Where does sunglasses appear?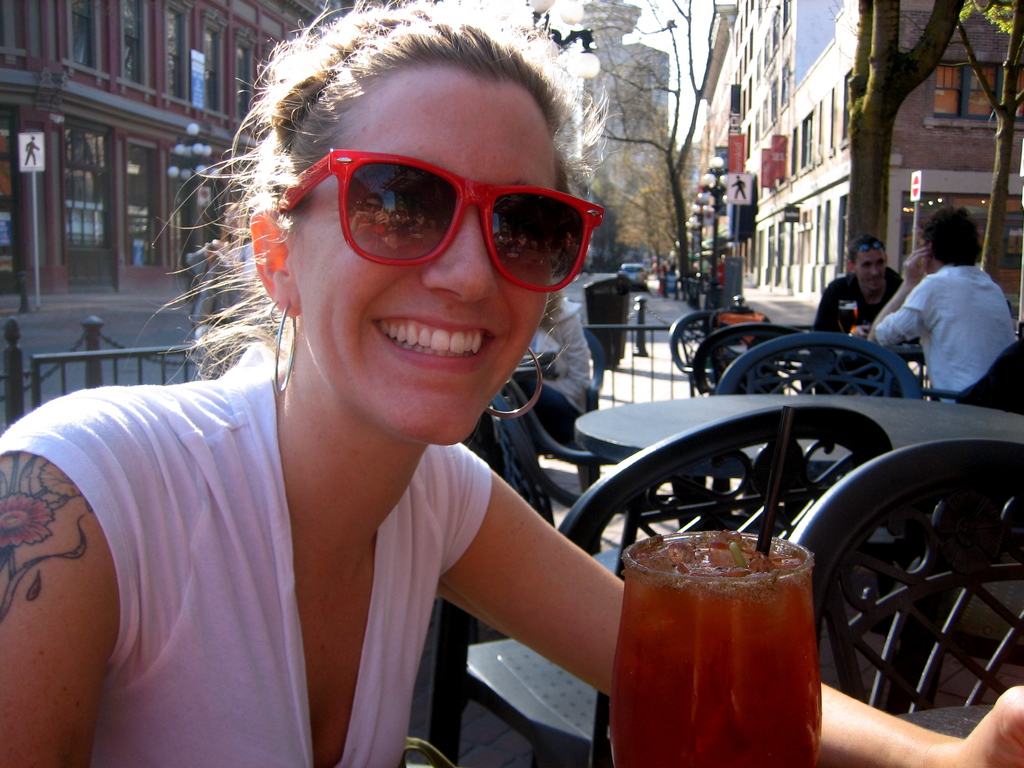
Appears at box(277, 148, 603, 294).
